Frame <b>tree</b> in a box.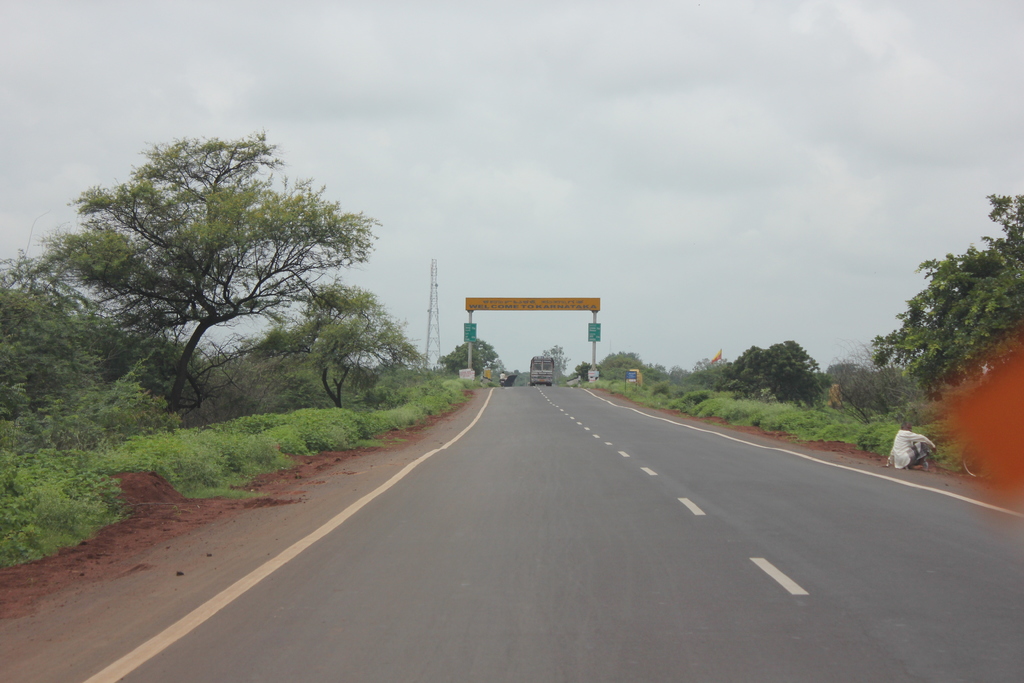
BBox(816, 336, 932, 425).
